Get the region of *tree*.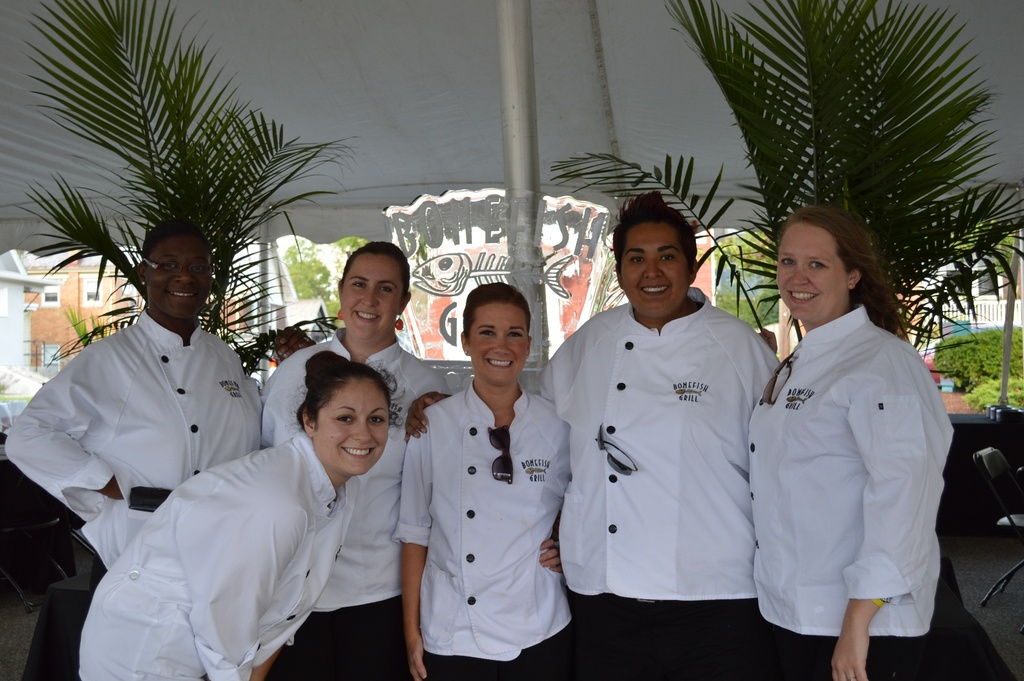
bbox(281, 231, 374, 340).
